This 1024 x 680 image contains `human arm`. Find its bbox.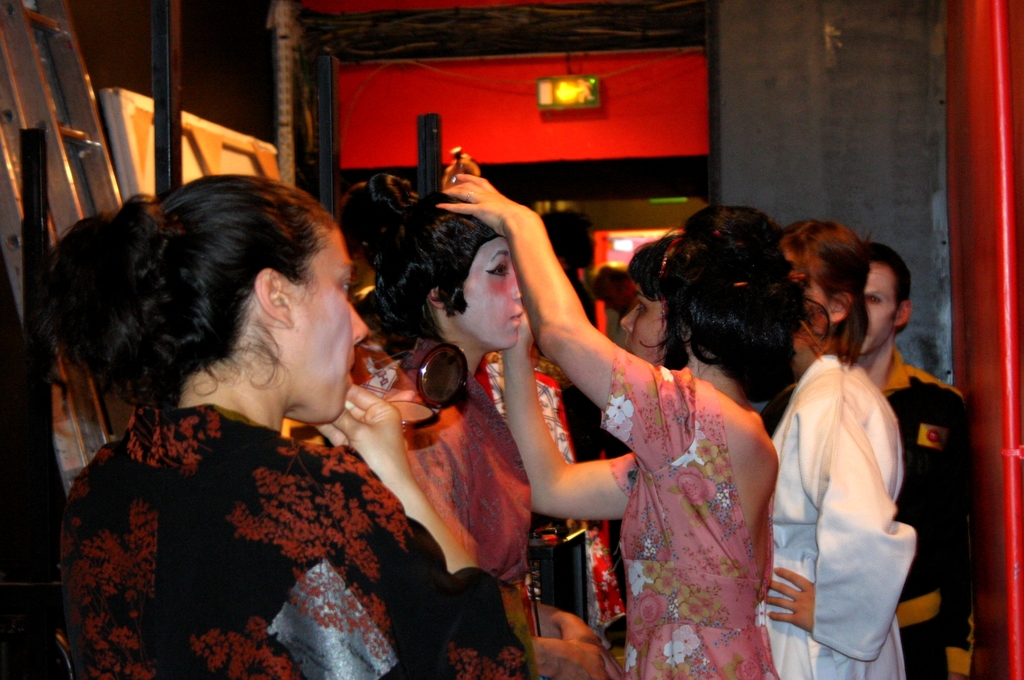
region(309, 380, 531, 679).
